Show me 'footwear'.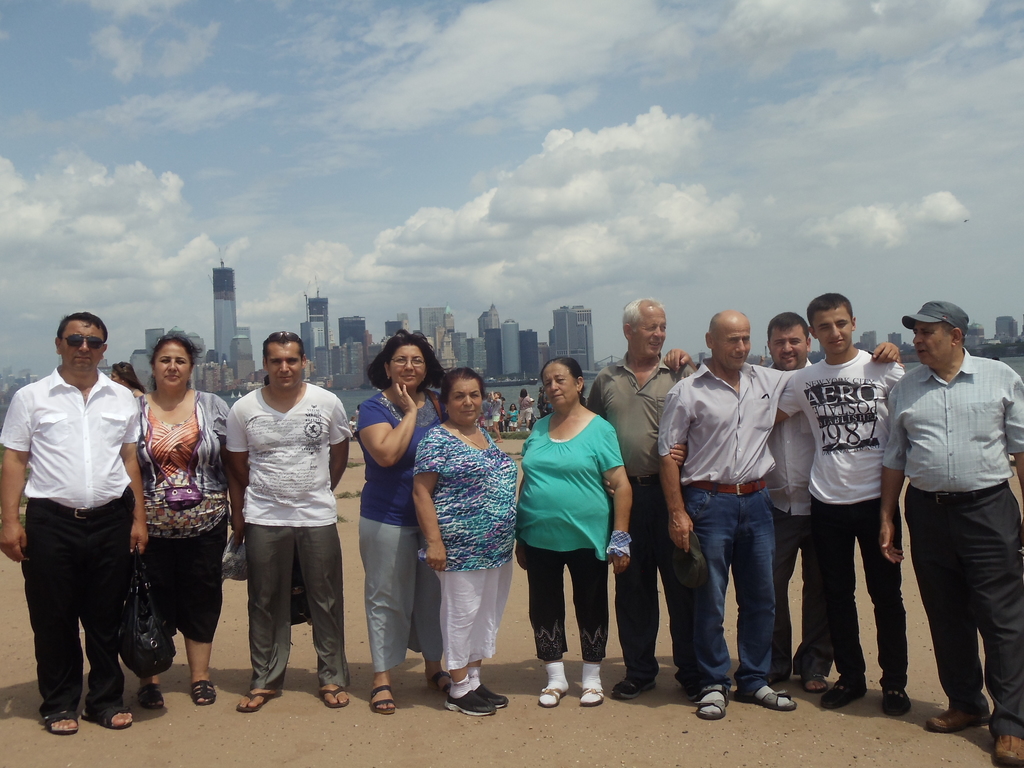
'footwear' is here: {"x1": 136, "y1": 685, "x2": 164, "y2": 709}.
